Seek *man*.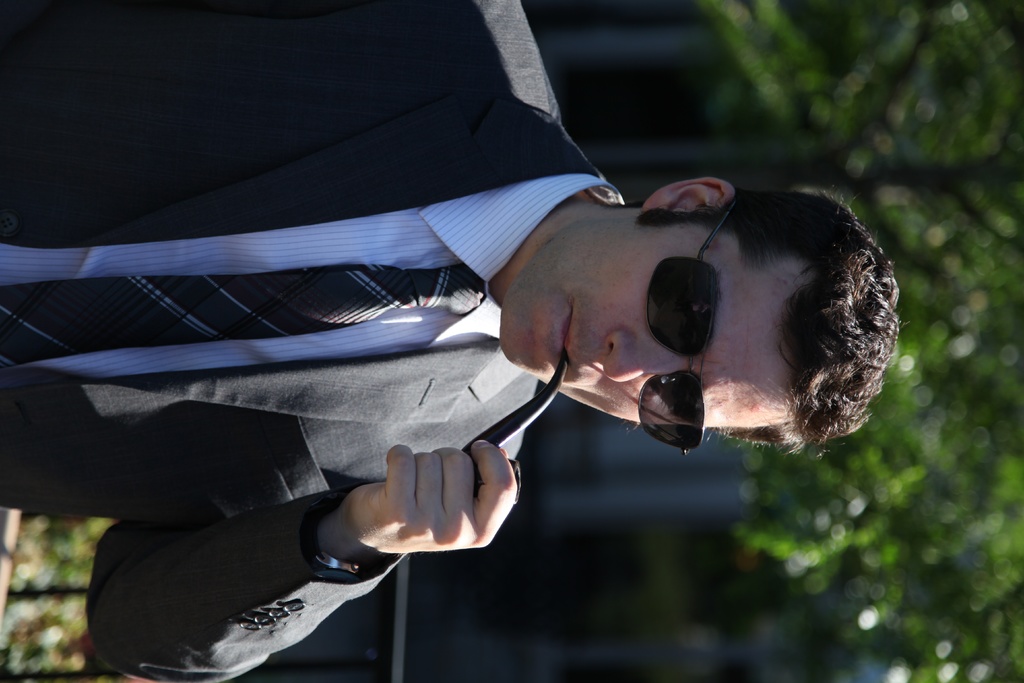
bbox=(0, 79, 925, 662).
